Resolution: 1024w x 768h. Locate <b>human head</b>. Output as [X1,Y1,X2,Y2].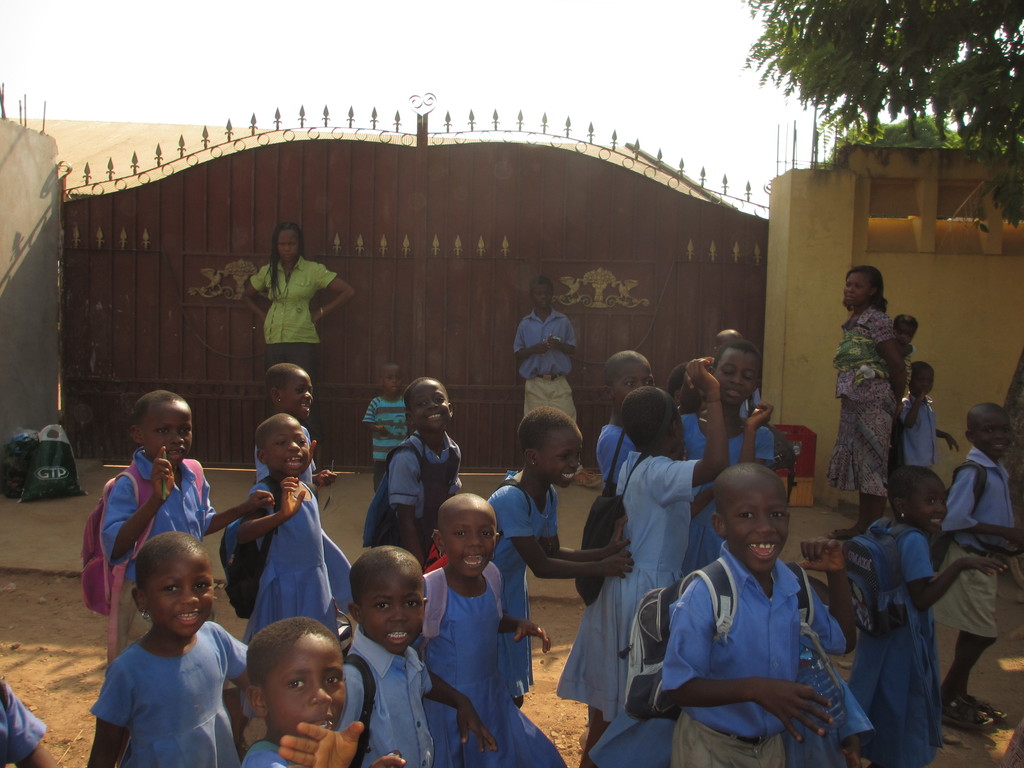
[266,362,313,420].
